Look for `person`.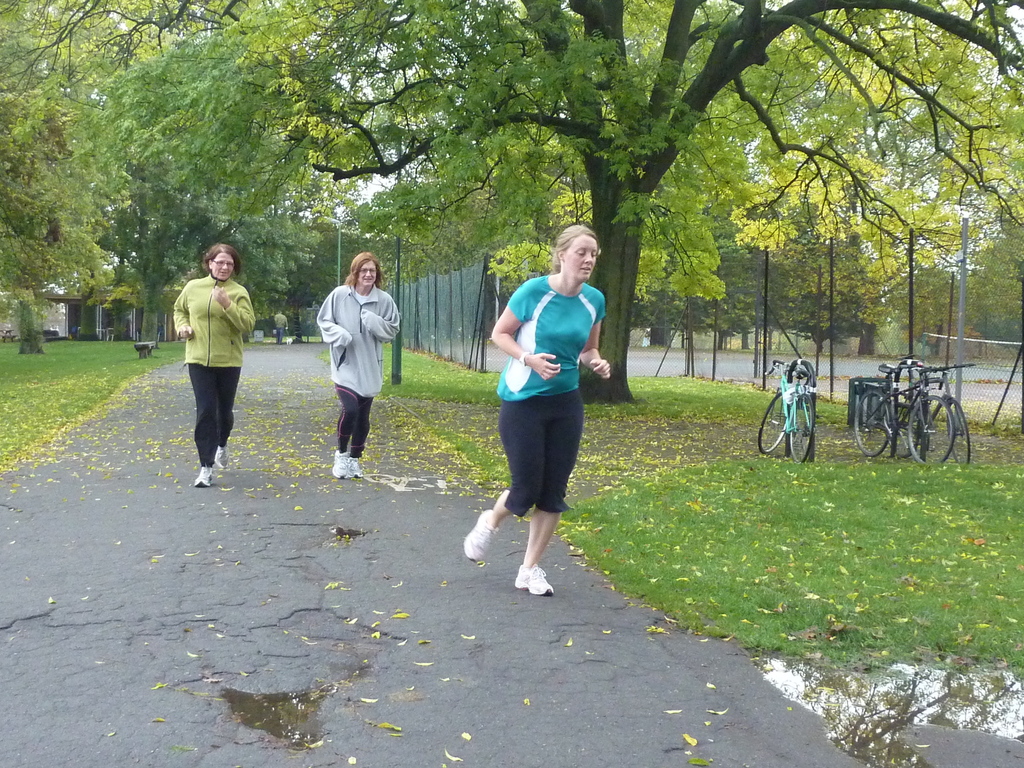
Found: 461,225,611,595.
